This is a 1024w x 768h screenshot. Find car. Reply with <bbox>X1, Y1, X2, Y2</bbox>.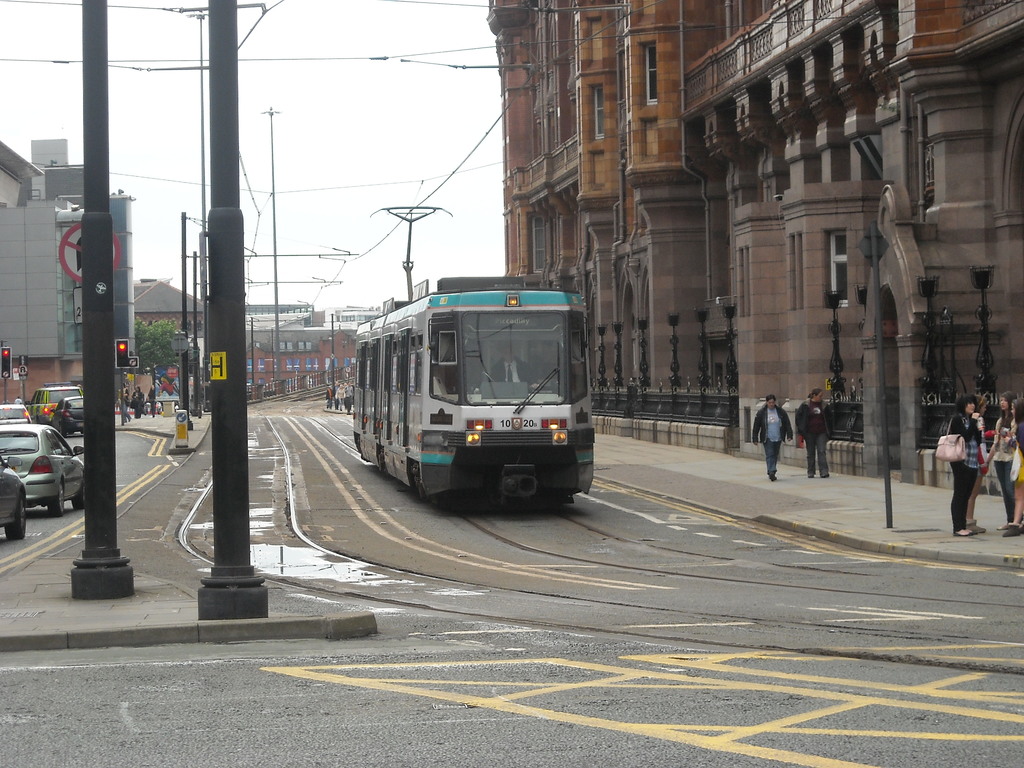
<bbox>0, 425, 84, 509</bbox>.
